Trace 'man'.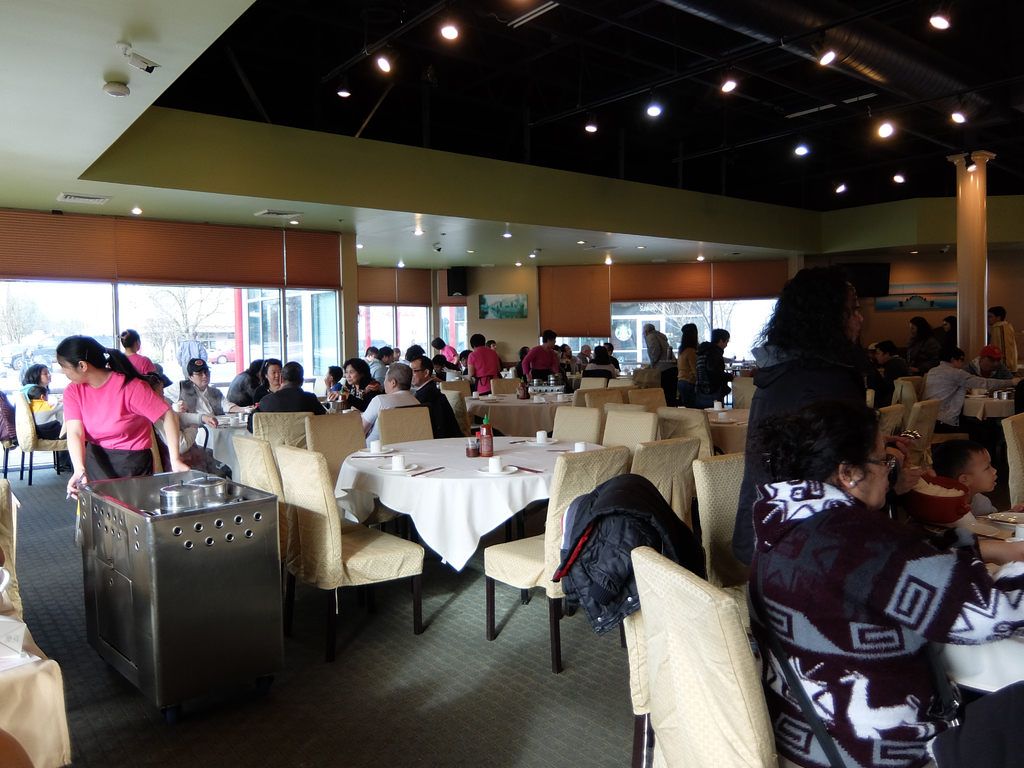
Traced to l=876, t=340, r=911, b=404.
